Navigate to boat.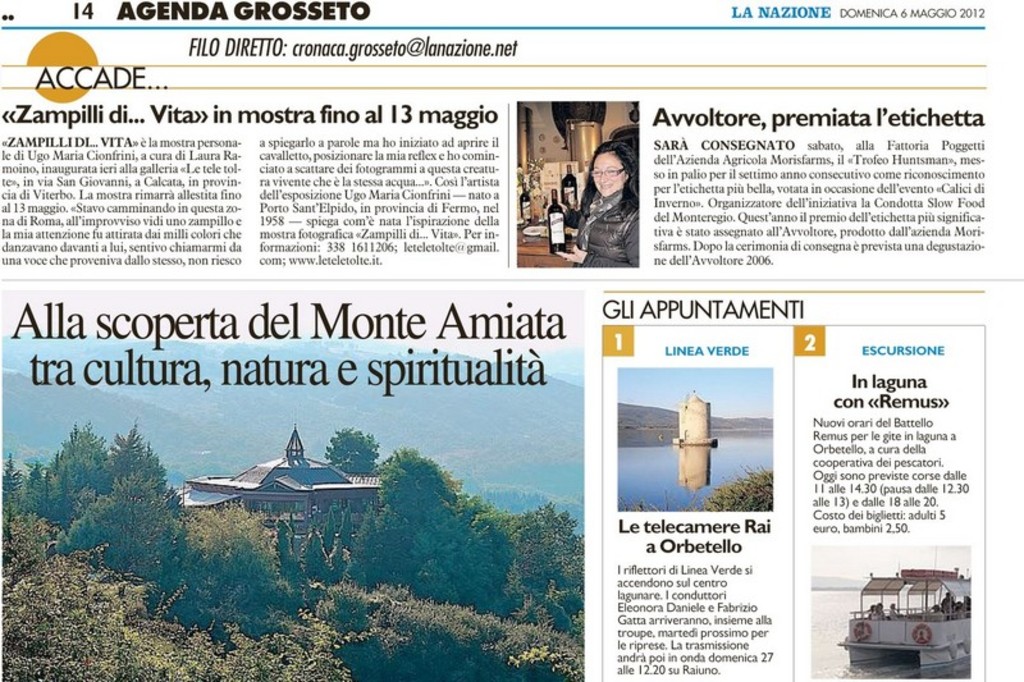
Navigation target: locate(833, 544, 970, 672).
